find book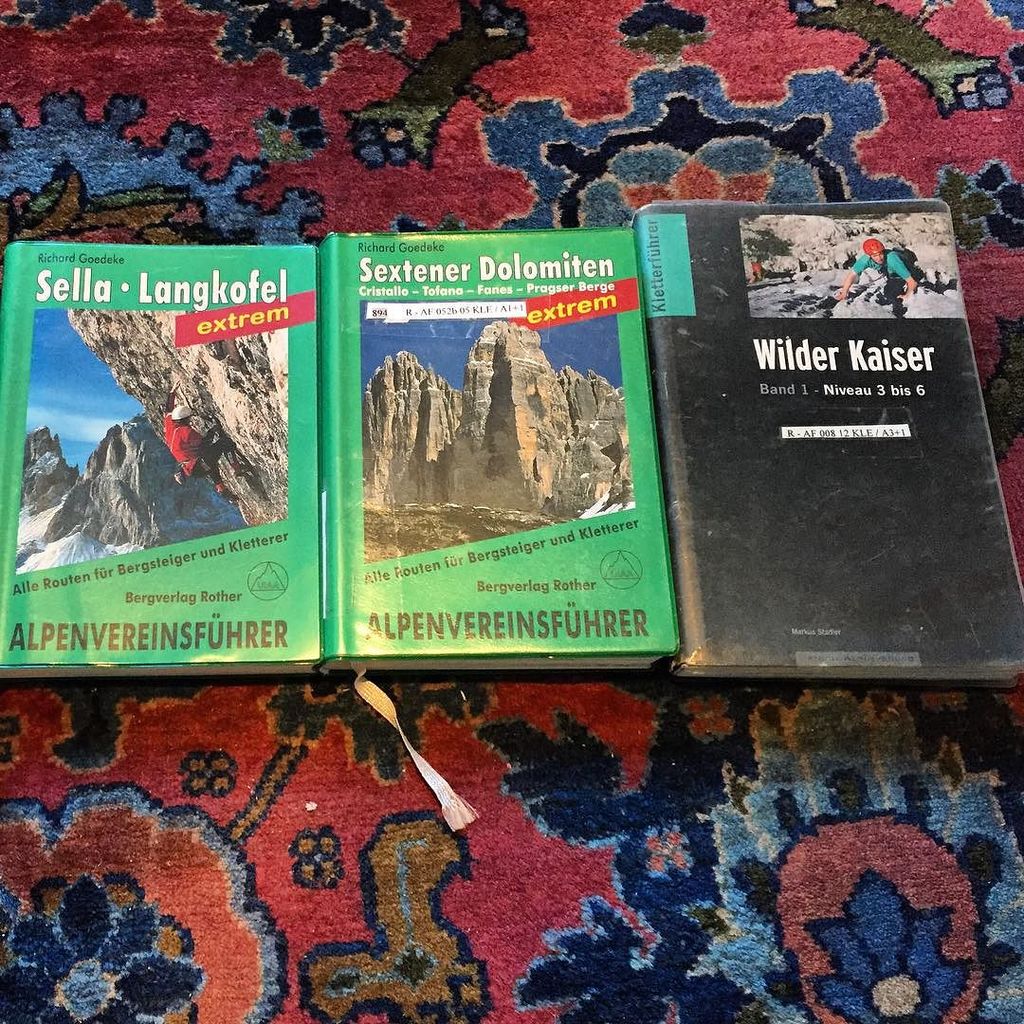
{"x1": 609, "y1": 207, "x2": 1014, "y2": 693}
